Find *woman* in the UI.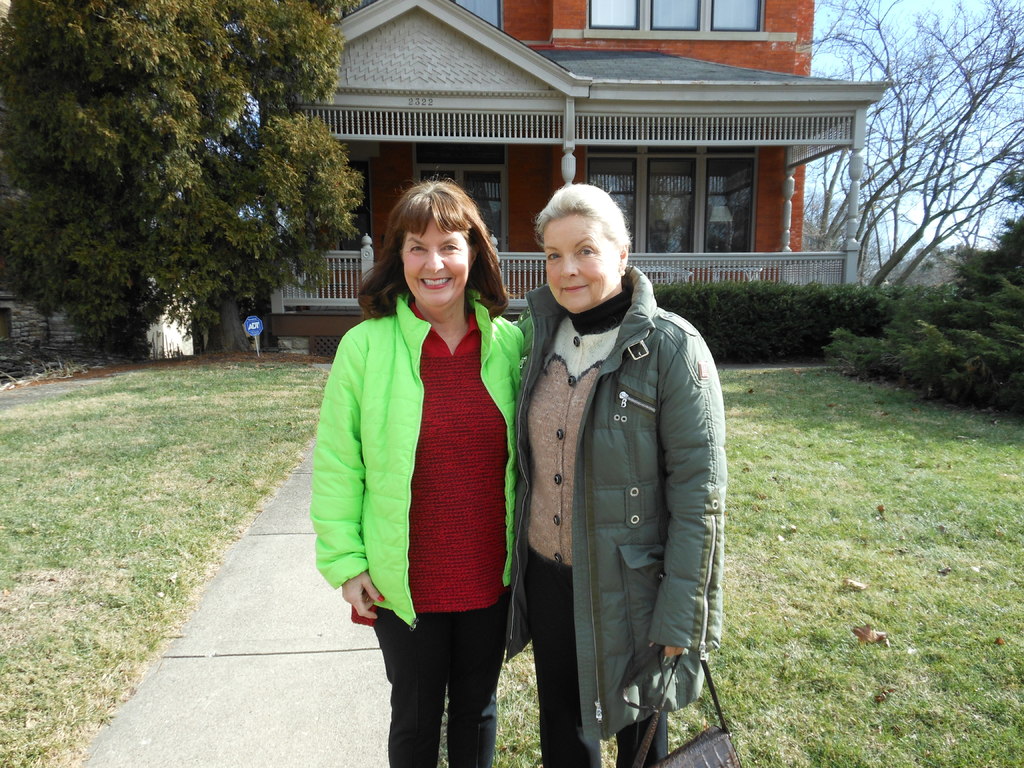
UI element at {"left": 310, "top": 159, "right": 526, "bottom": 767}.
